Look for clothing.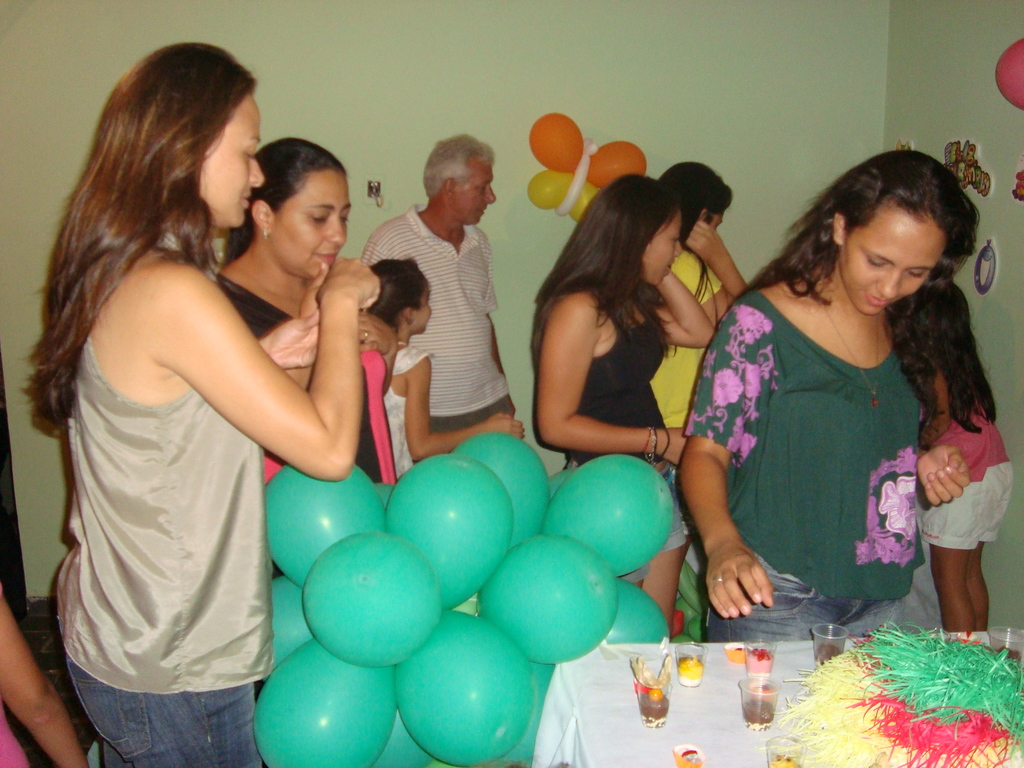
Found: 54/216/272/767.
